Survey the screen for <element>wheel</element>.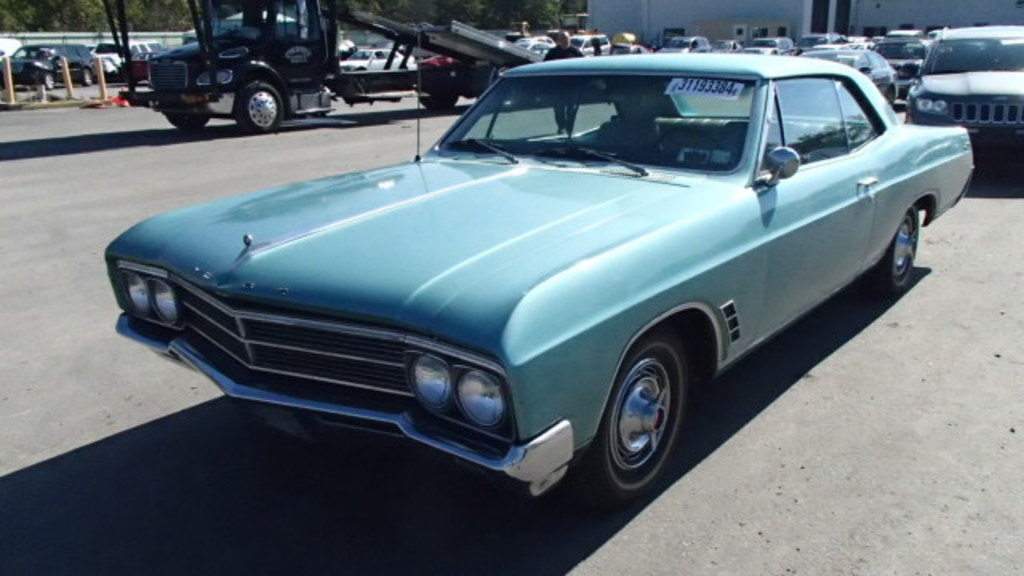
Survey found: 480,70,517,109.
